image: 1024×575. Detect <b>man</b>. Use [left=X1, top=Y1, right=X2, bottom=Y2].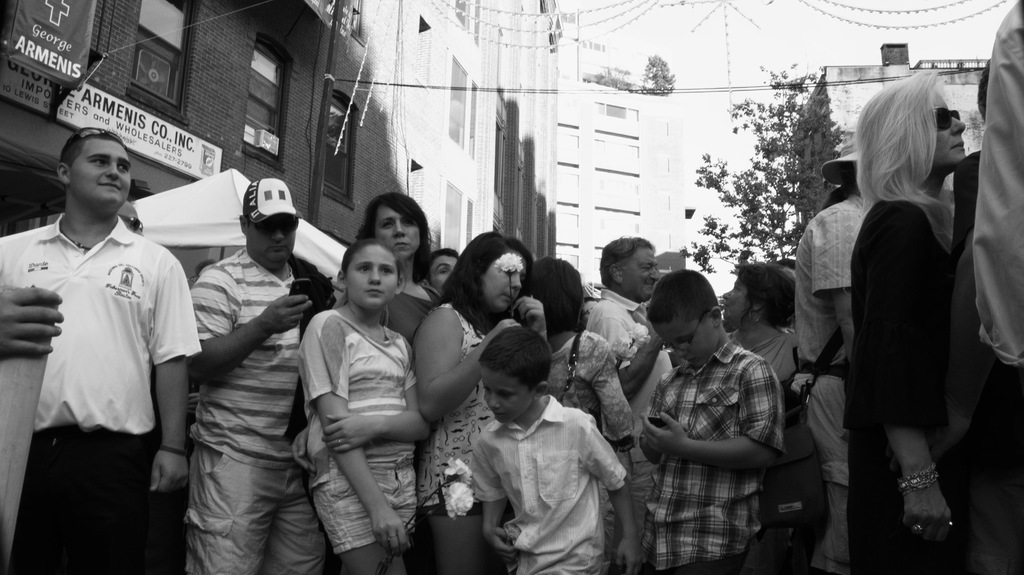
[left=17, top=116, right=198, bottom=560].
